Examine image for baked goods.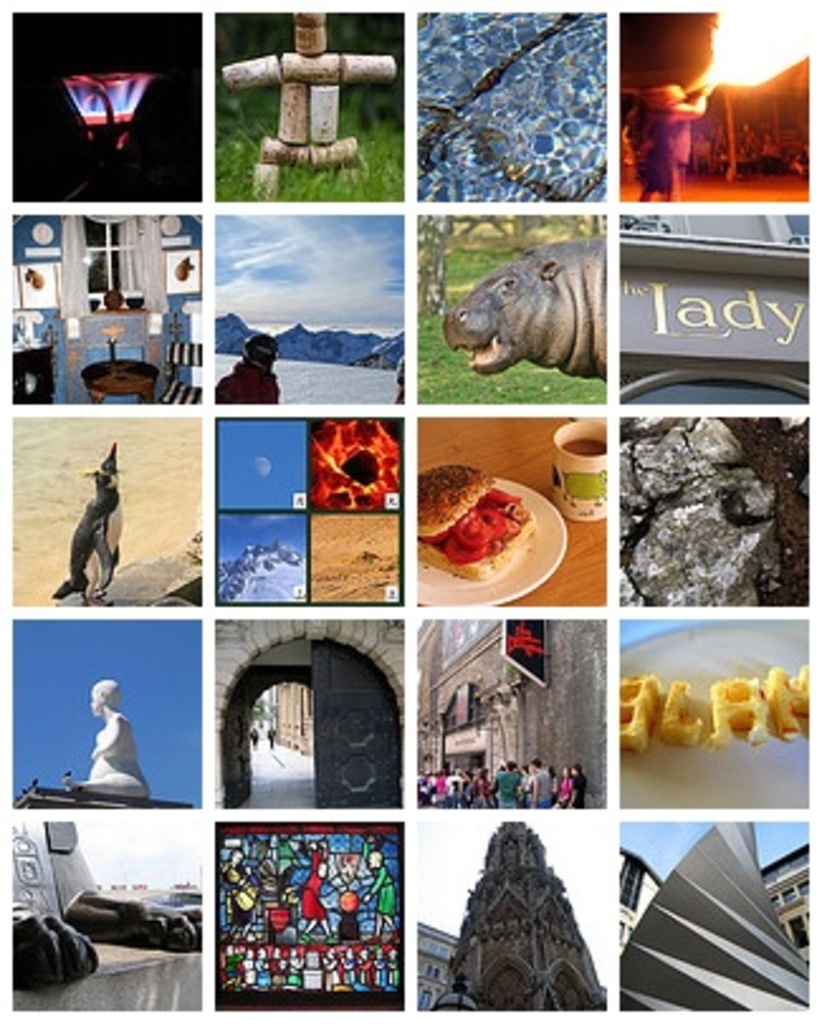
Examination result: left=655, top=675, right=703, bottom=748.
